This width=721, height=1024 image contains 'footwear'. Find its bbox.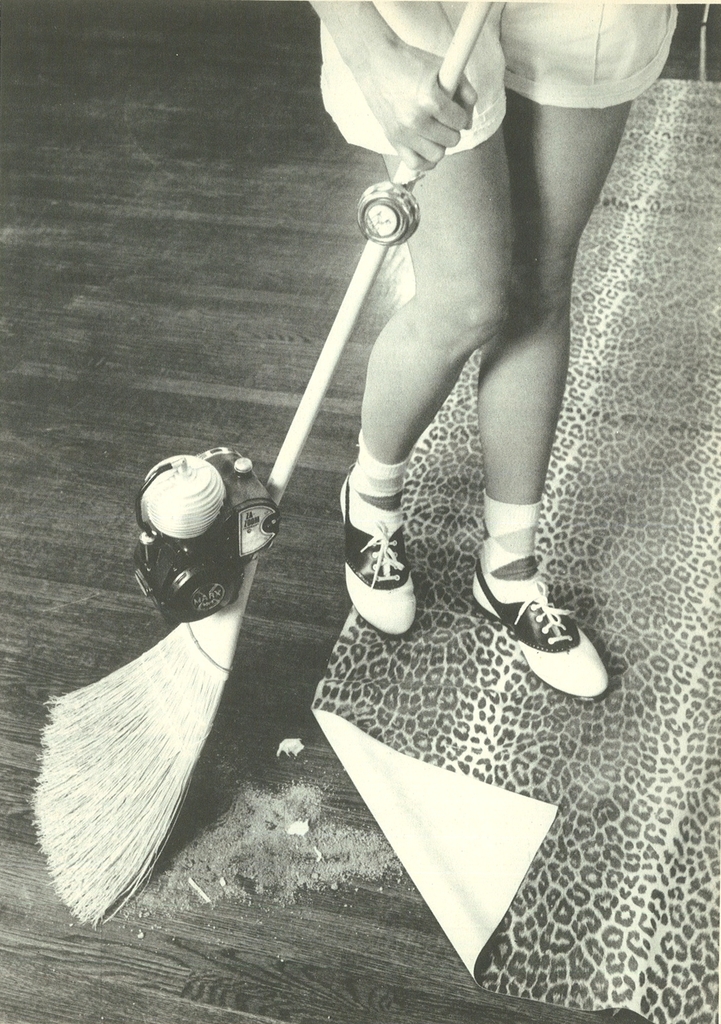
484, 552, 610, 715.
